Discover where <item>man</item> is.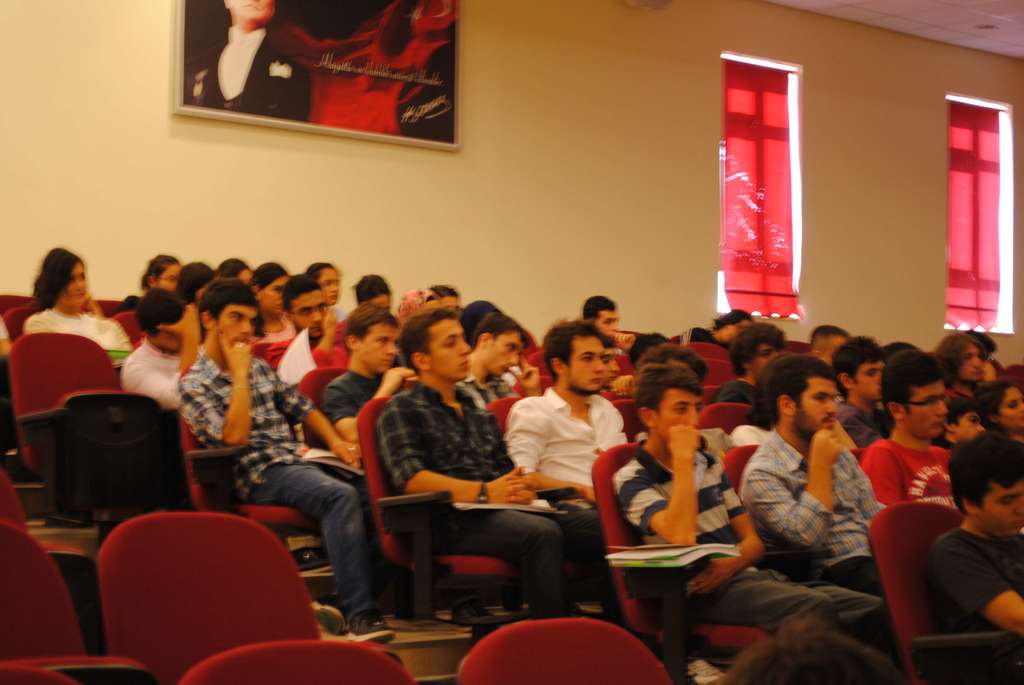
Discovered at {"left": 185, "top": 0, "right": 315, "bottom": 127}.
